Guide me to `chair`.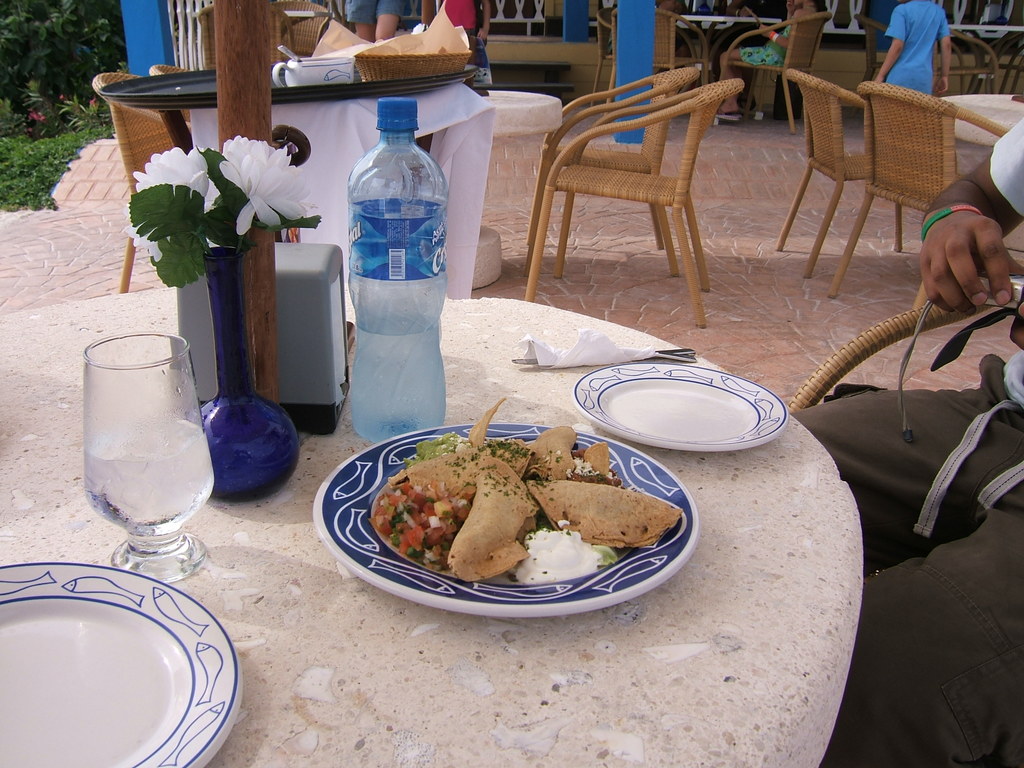
Guidance: 718,13,837,132.
